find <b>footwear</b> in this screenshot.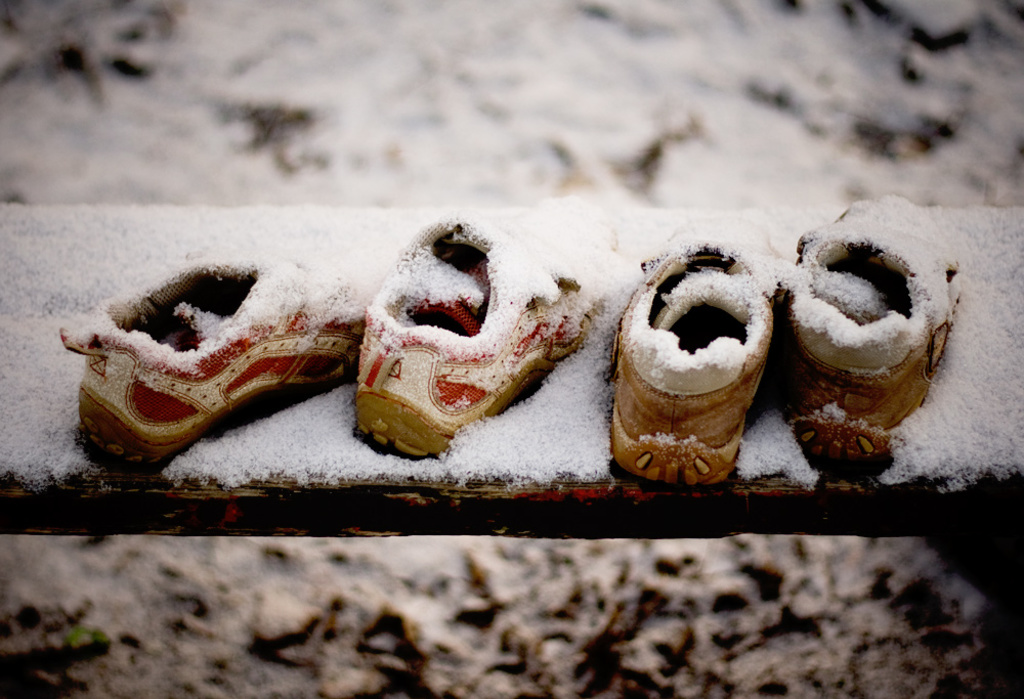
The bounding box for <b>footwear</b> is [left=347, top=218, right=609, bottom=439].
